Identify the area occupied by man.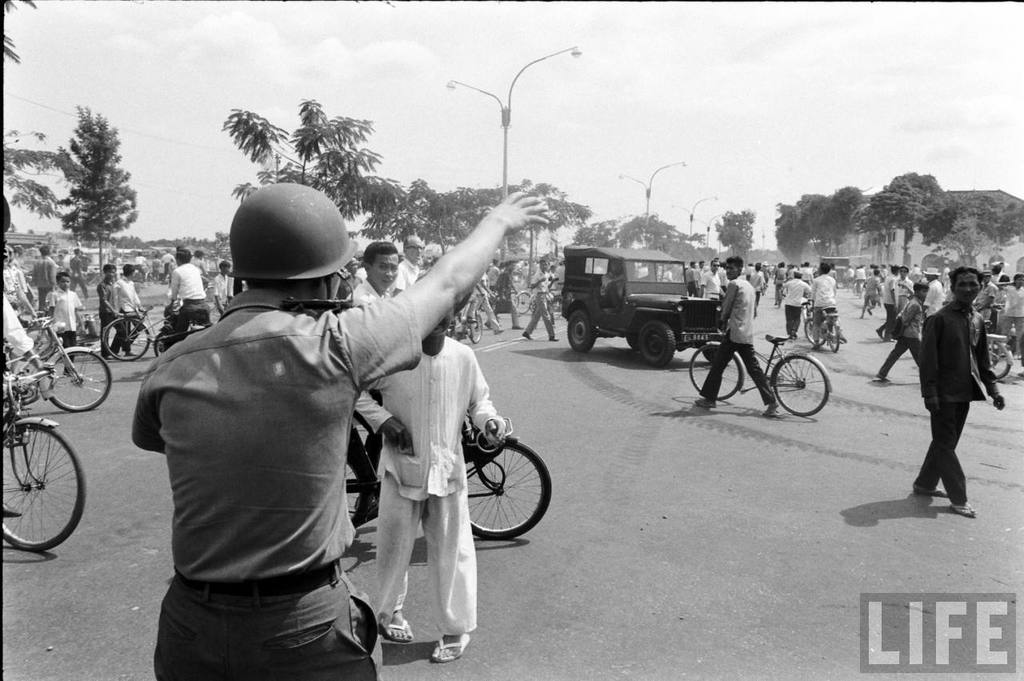
Area: (779,264,812,338).
